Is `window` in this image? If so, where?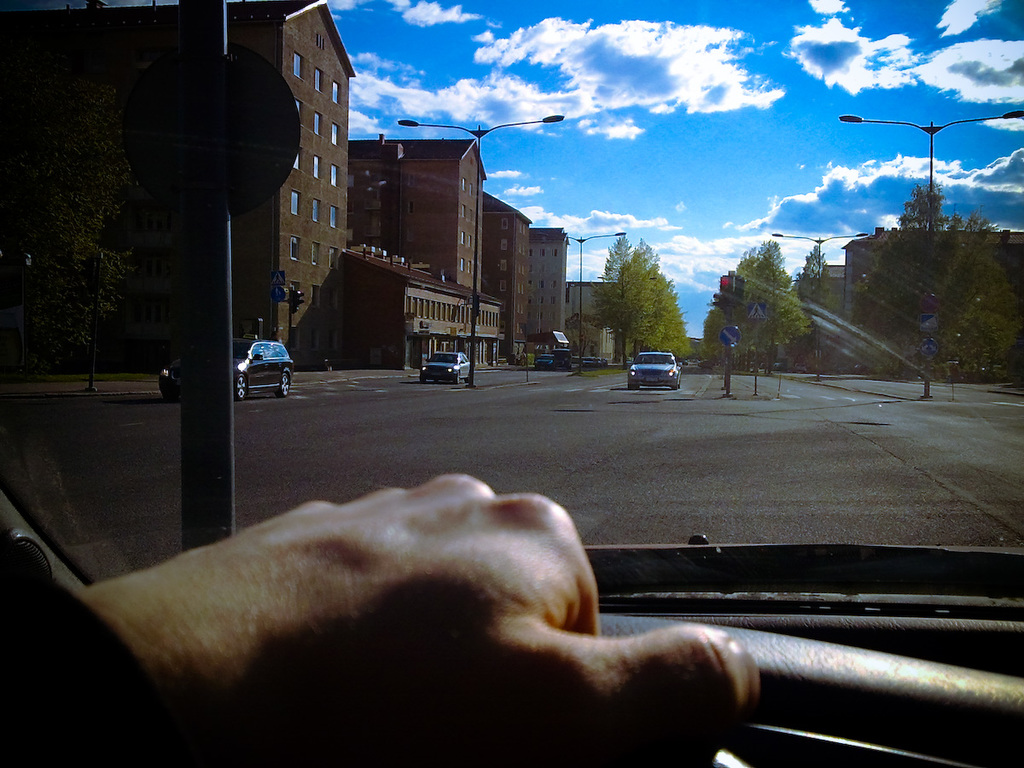
Yes, at x1=326 y1=247 x2=335 y2=265.
